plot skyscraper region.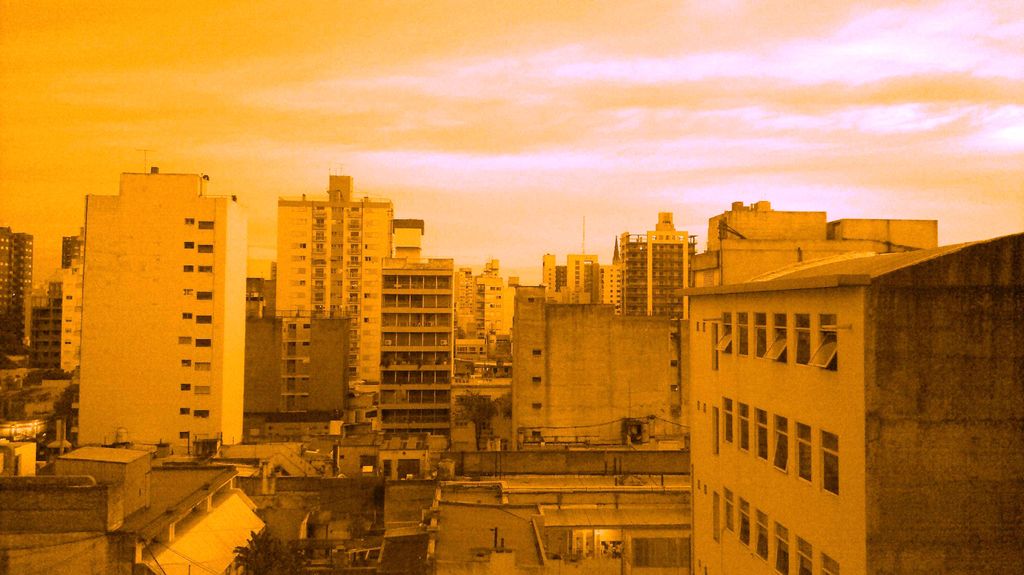
Plotted at rect(40, 161, 252, 476).
